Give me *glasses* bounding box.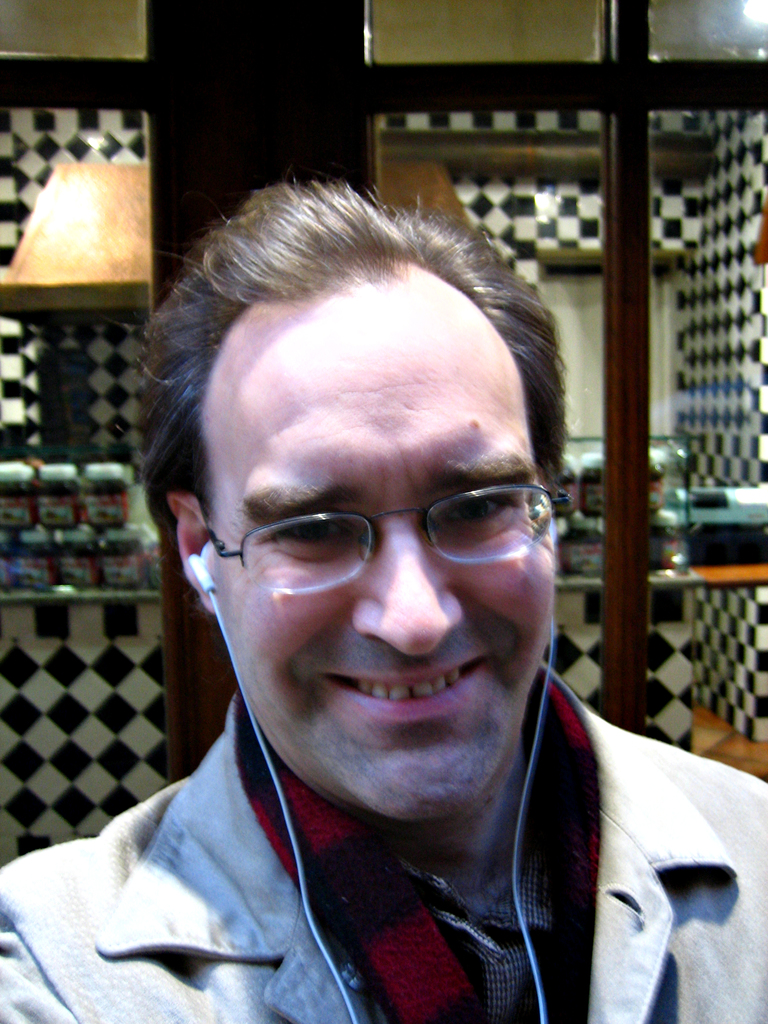
Rect(202, 478, 573, 593).
